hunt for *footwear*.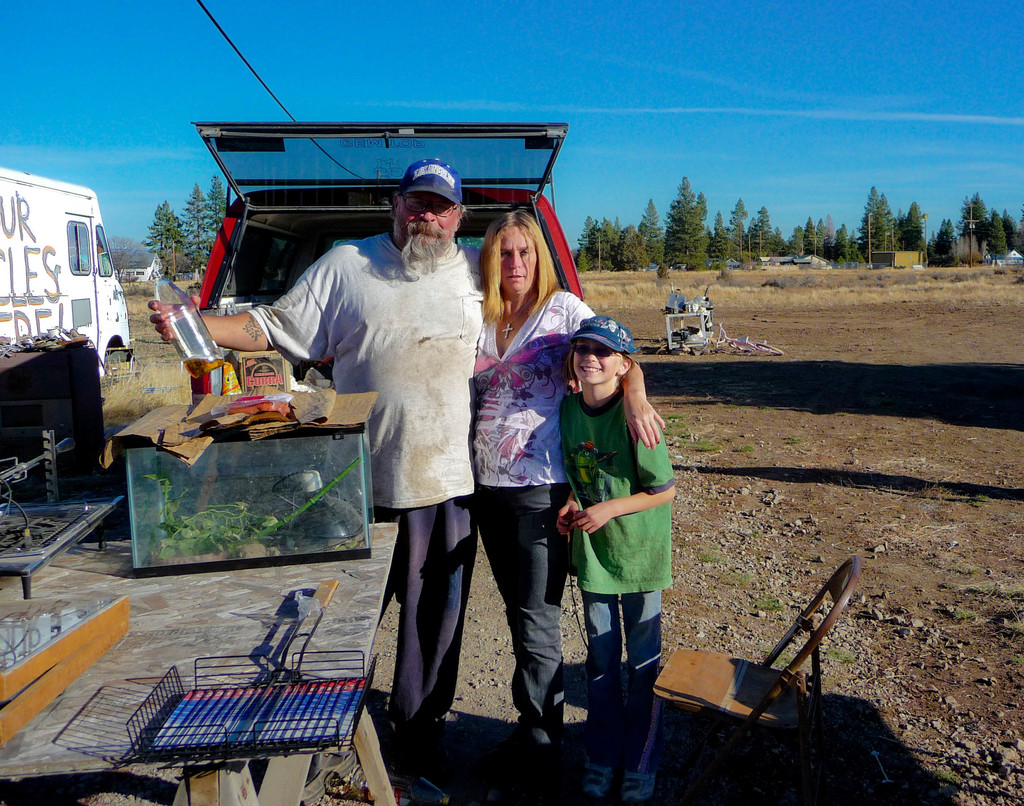
Hunted down at x1=618, y1=771, x2=648, y2=802.
